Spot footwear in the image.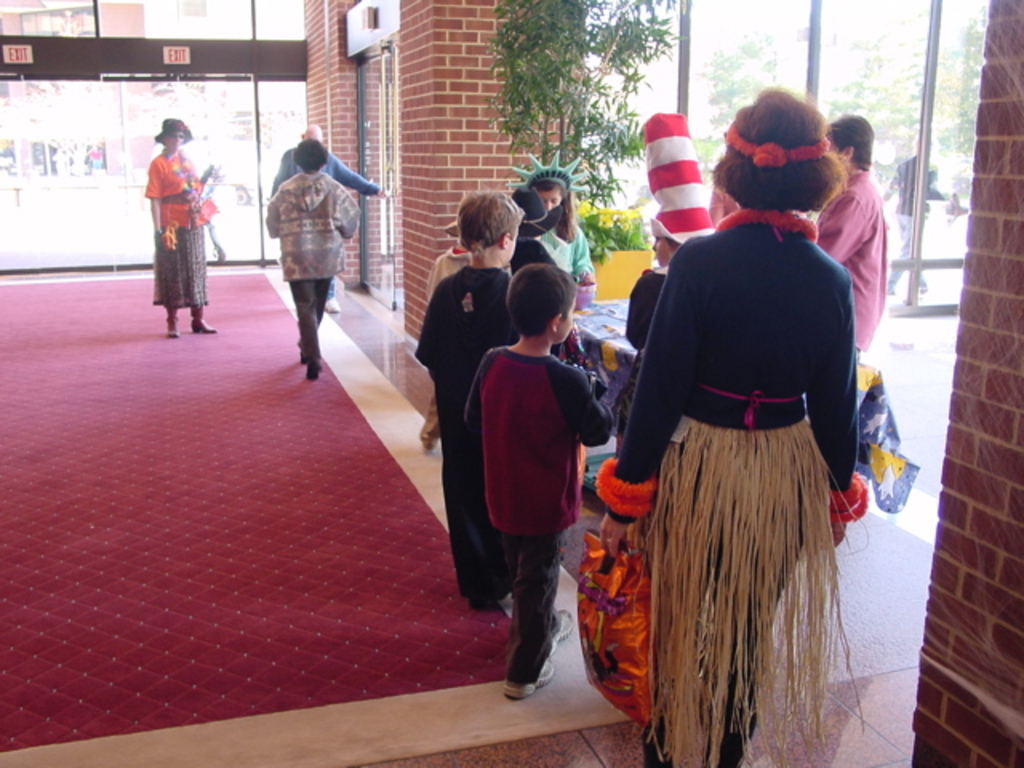
footwear found at [168,315,184,338].
